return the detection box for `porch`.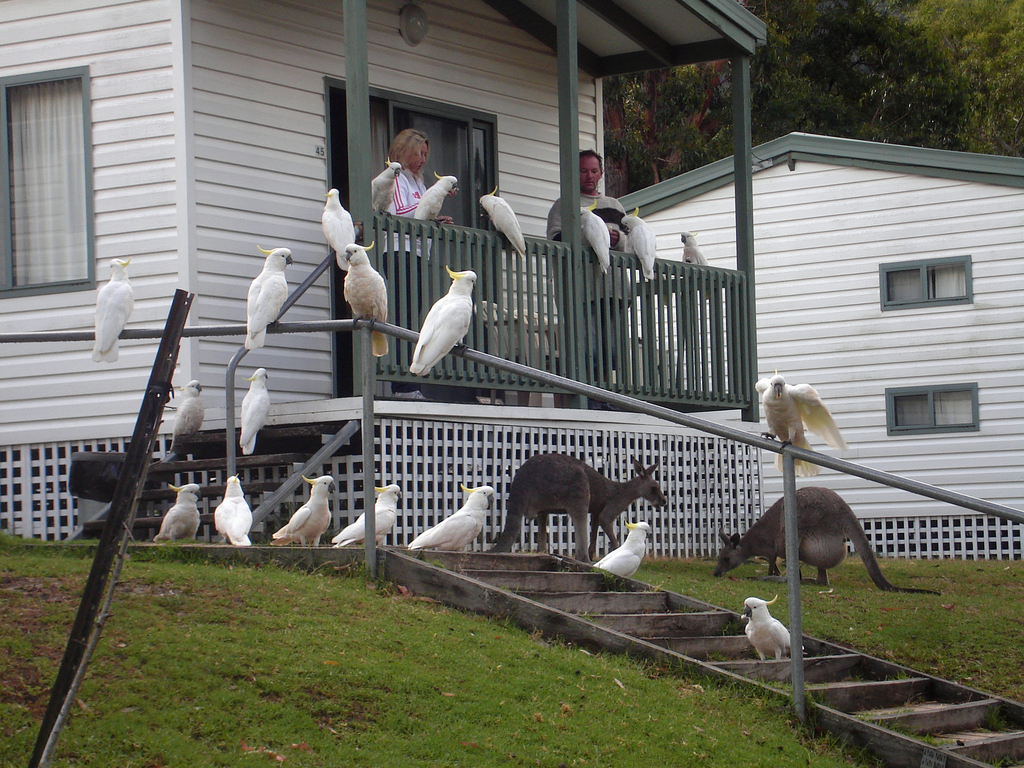
[x1=326, y1=214, x2=751, y2=420].
